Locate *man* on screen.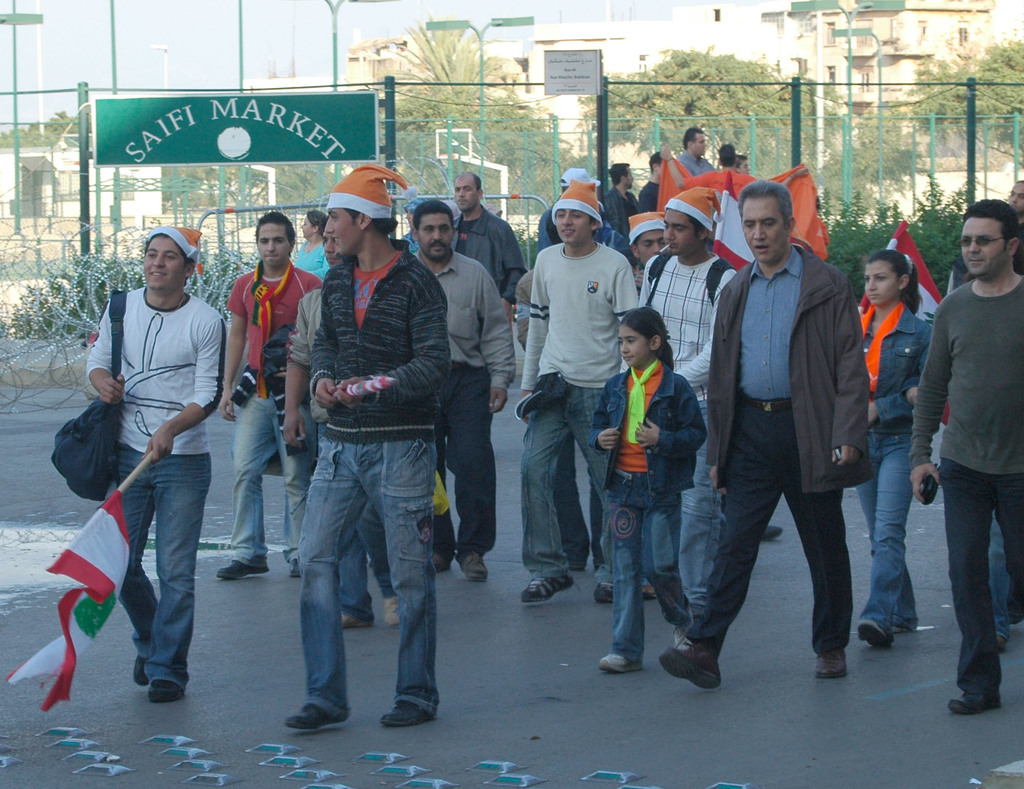
On screen at {"x1": 676, "y1": 131, "x2": 720, "y2": 172}.
